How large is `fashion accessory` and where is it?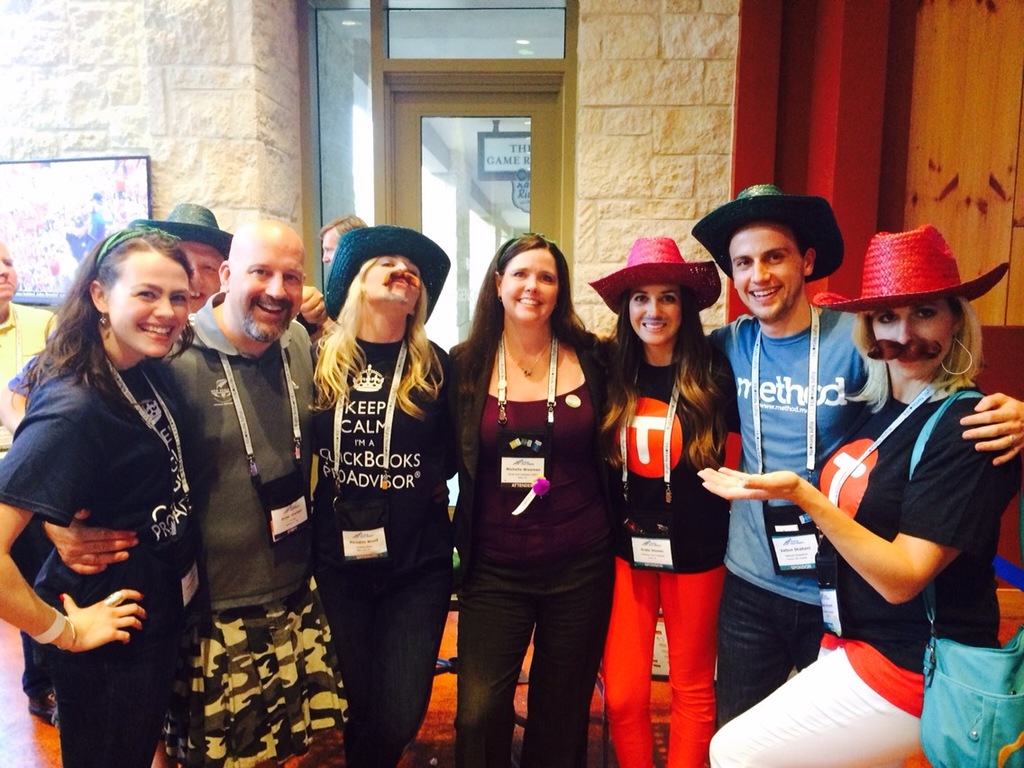
Bounding box: box=[586, 236, 721, 315].
